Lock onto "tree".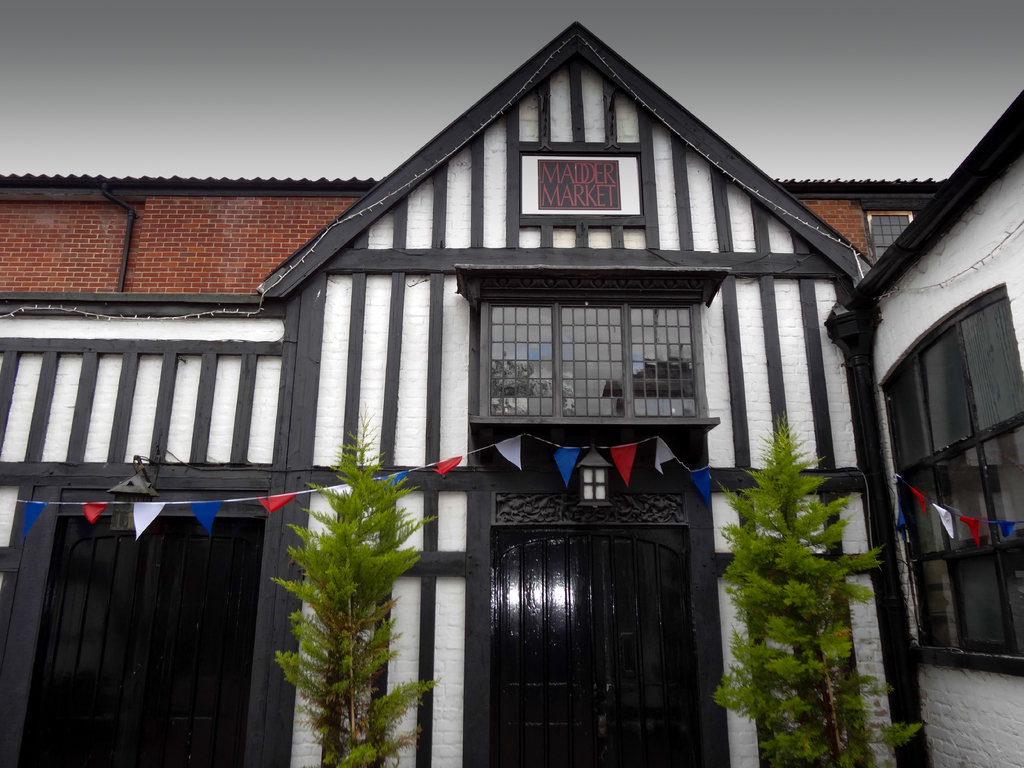
Locked: 710, 405, 887, 747.
